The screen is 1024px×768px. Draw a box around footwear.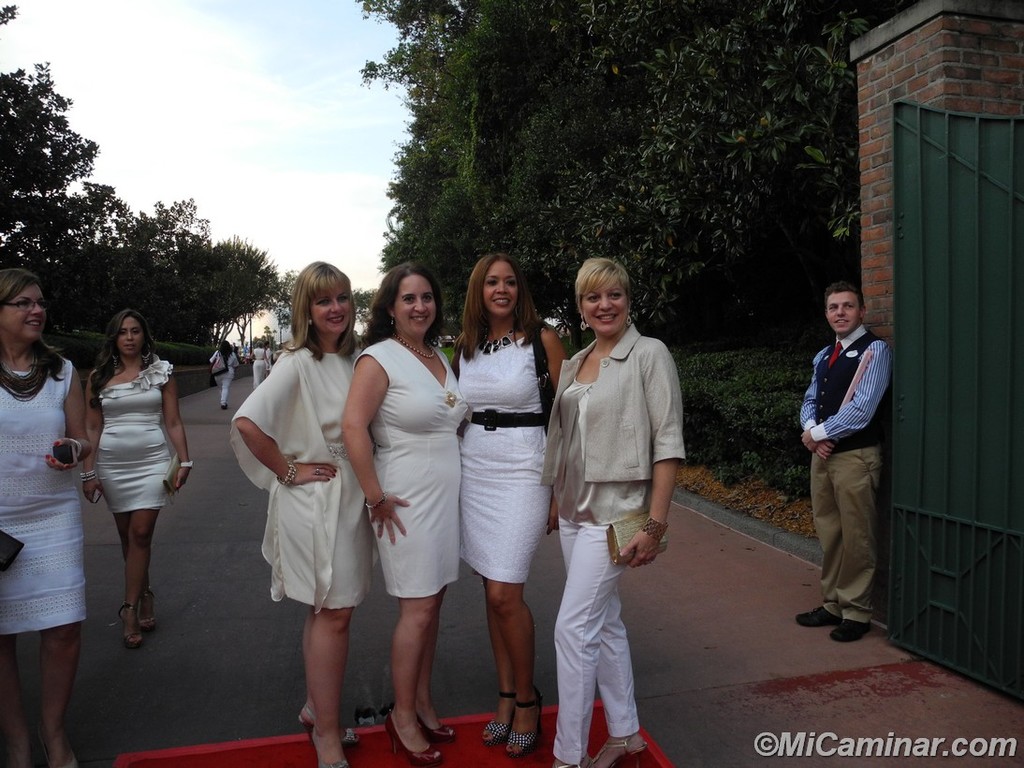
382, 709, 444, 767.
